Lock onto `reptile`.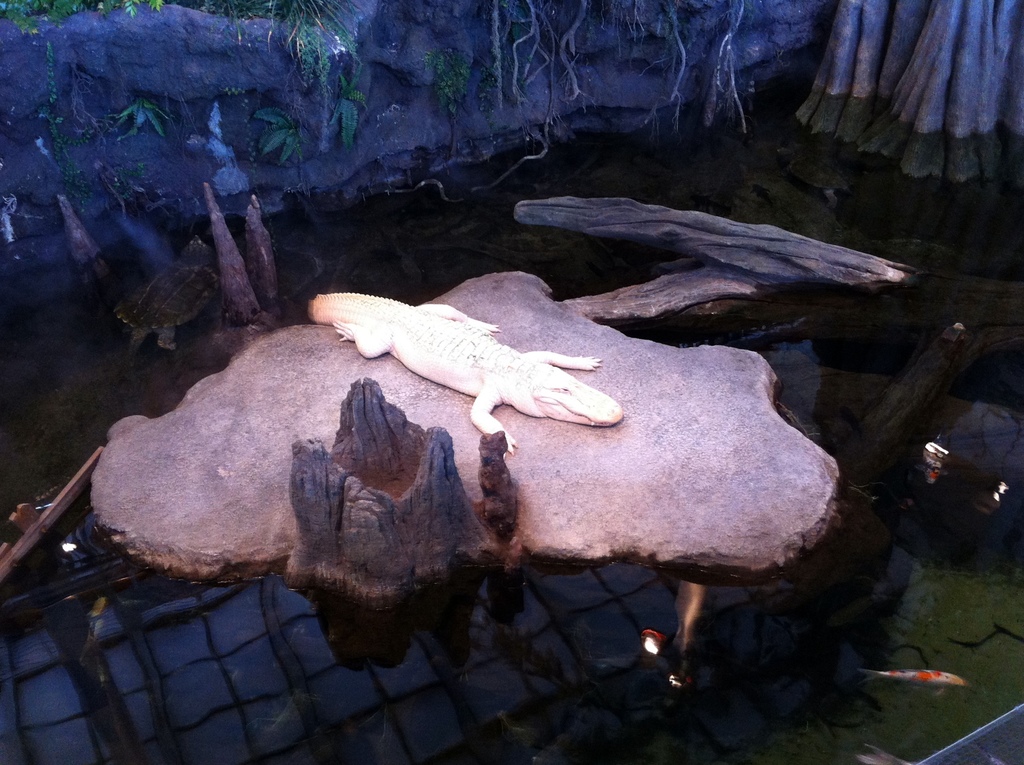
Locked: locate(118, 237, 224, 373).
